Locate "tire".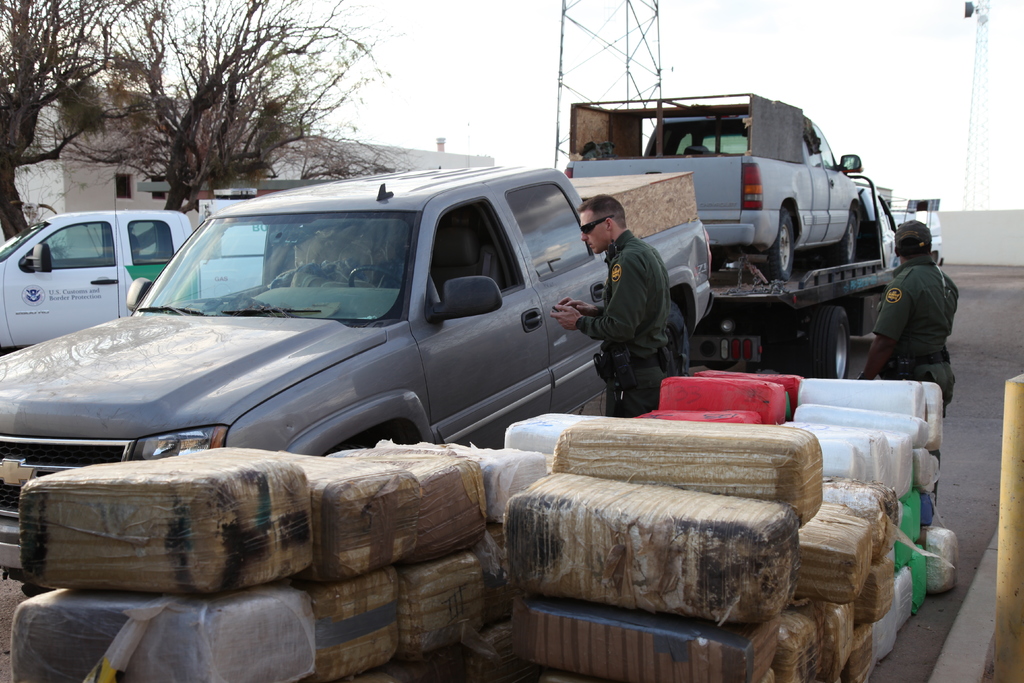
Bounding box: <bbox>665, 300, 685, 376</bbox>.
